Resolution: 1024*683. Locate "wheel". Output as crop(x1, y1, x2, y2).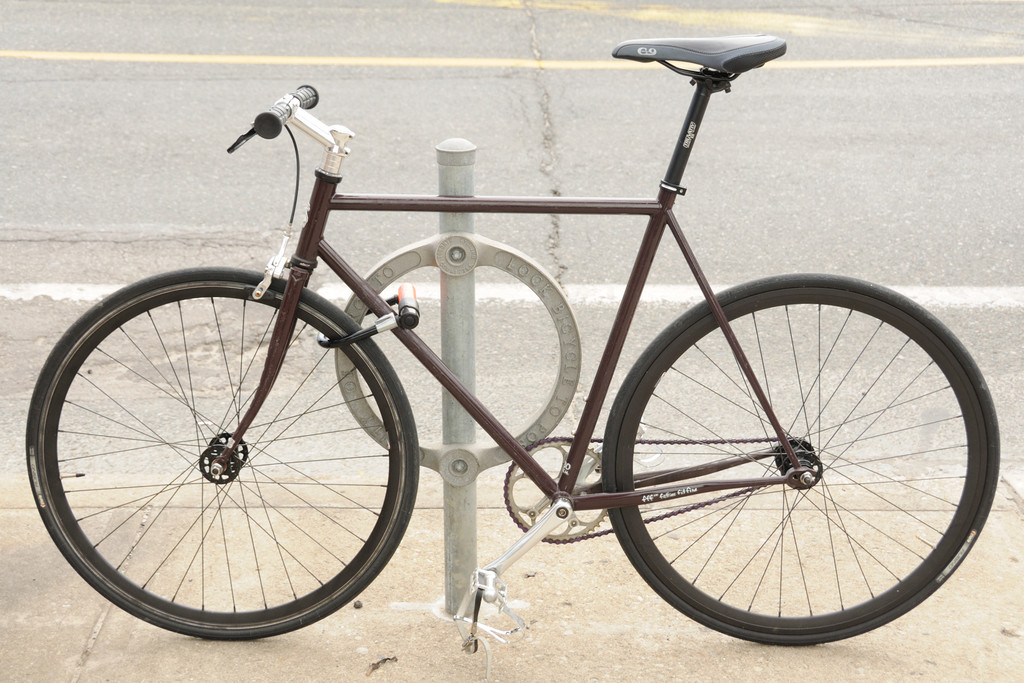
crop(593, 277, 1009, 638).
